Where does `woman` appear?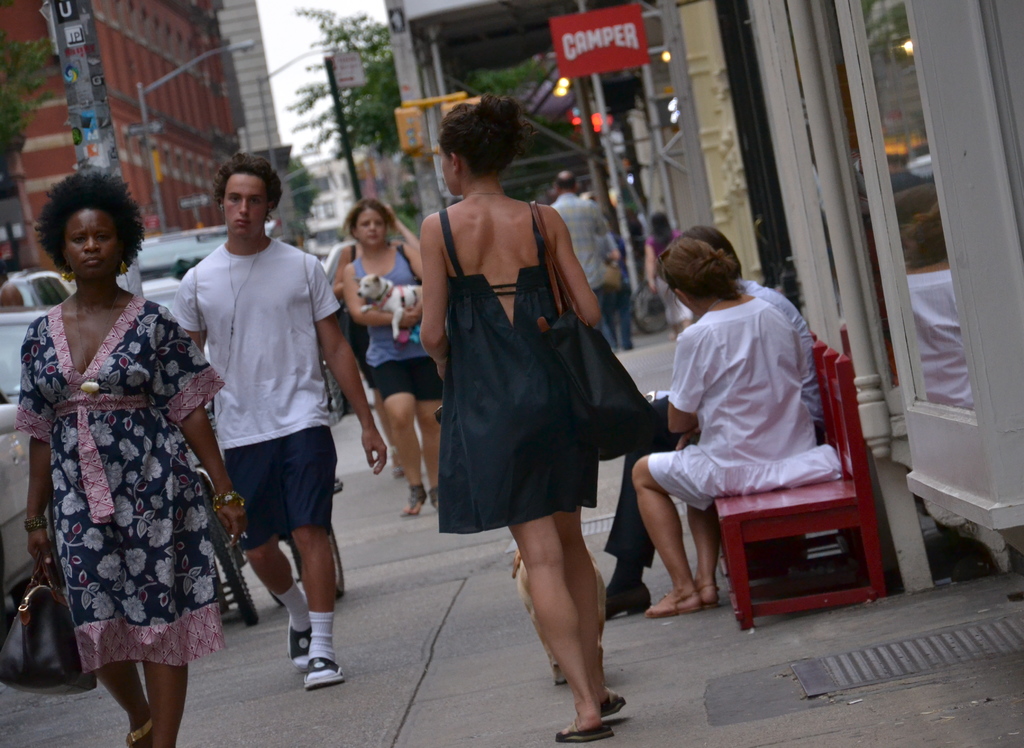
Appears at x1=629, y1=230, x2=826, y2=618.
